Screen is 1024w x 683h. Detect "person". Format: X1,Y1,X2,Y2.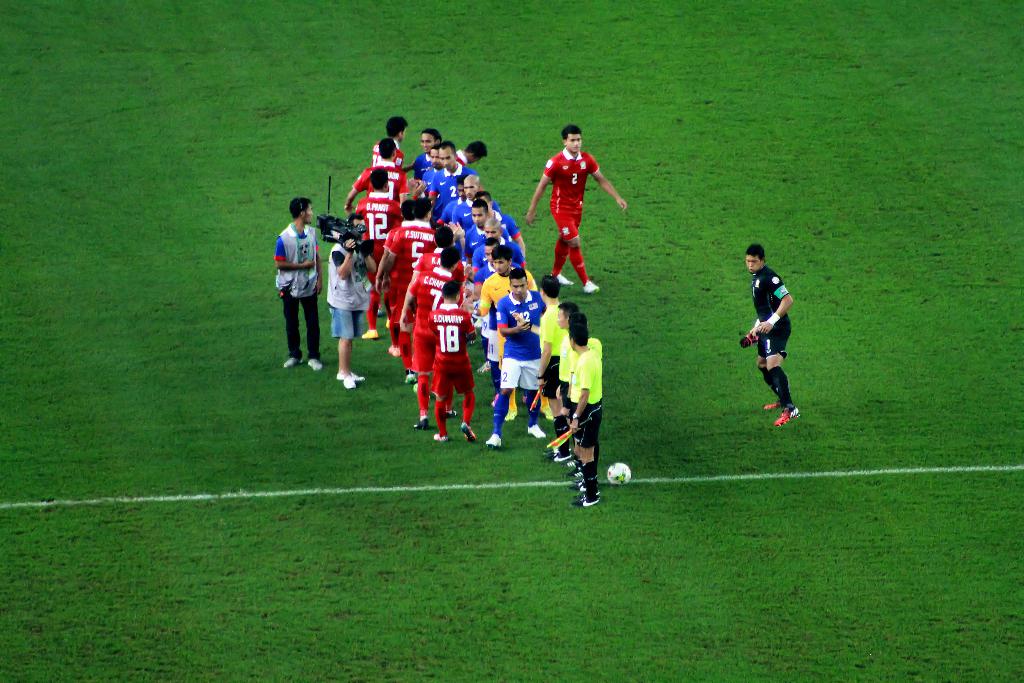
418,131,447,184.
